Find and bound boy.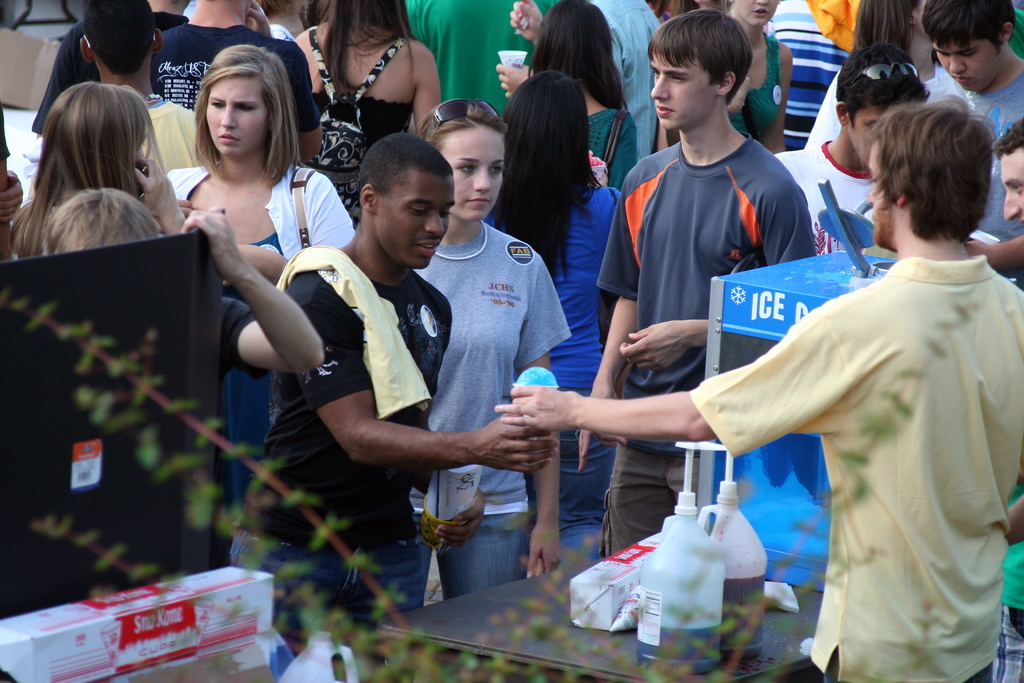
Bound: <bbox>925, 0, 1023, 241</bbox>.
